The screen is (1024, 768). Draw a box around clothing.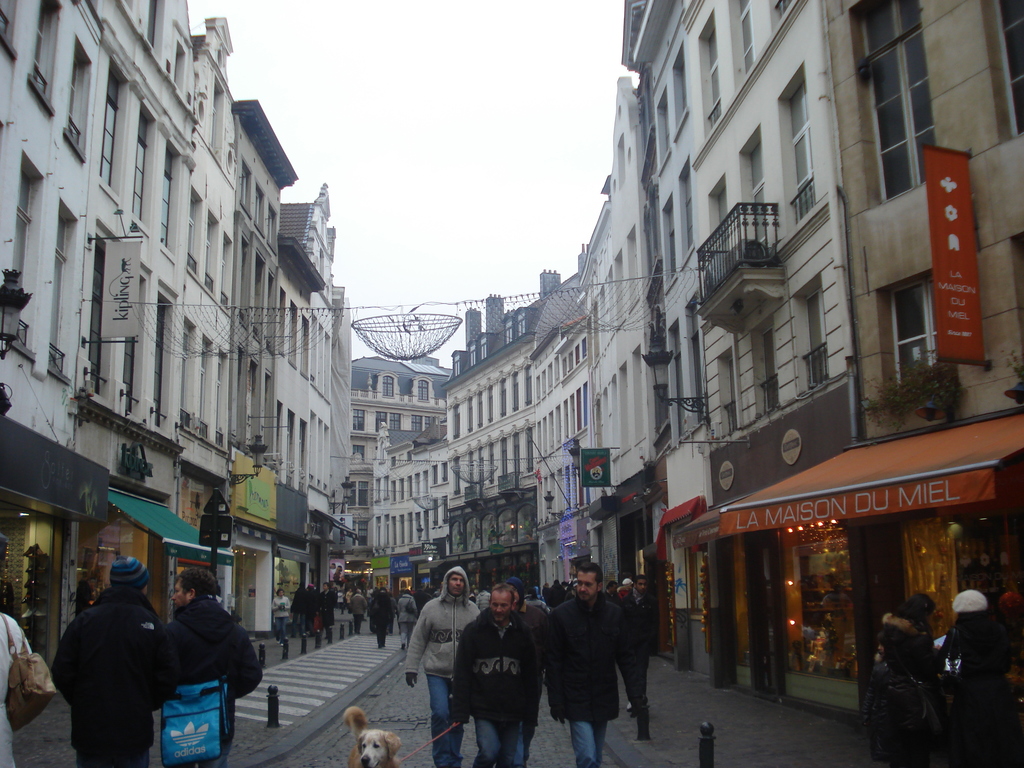
region(878, 611, 950, 739).
